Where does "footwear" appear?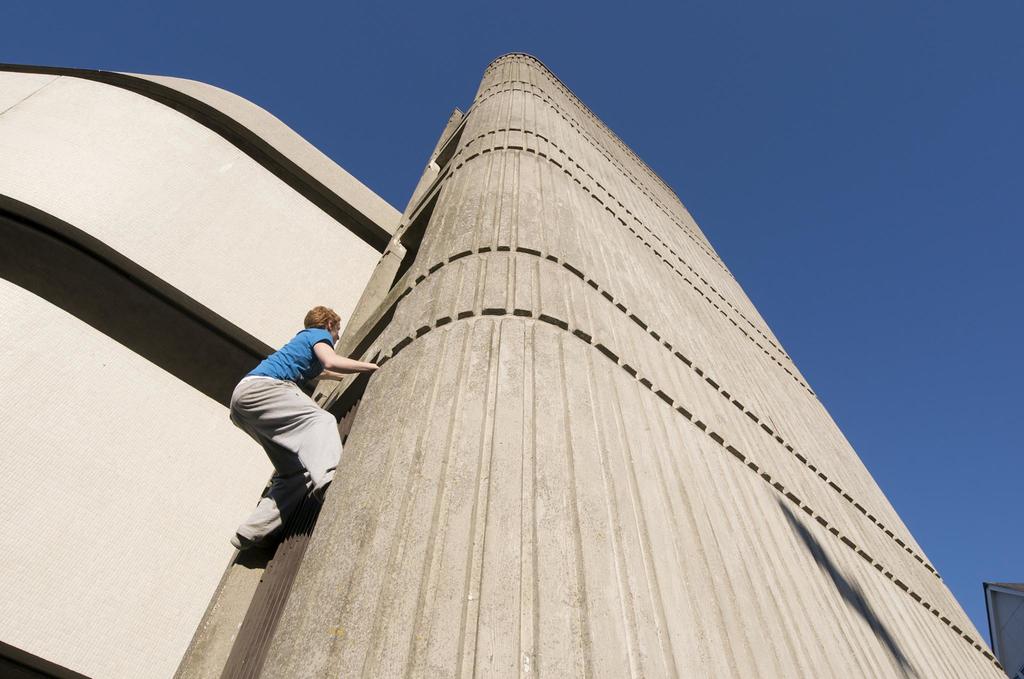
Appears at {"x1": 227, "y1": 531, "x2": 259, "y2": 550}.
